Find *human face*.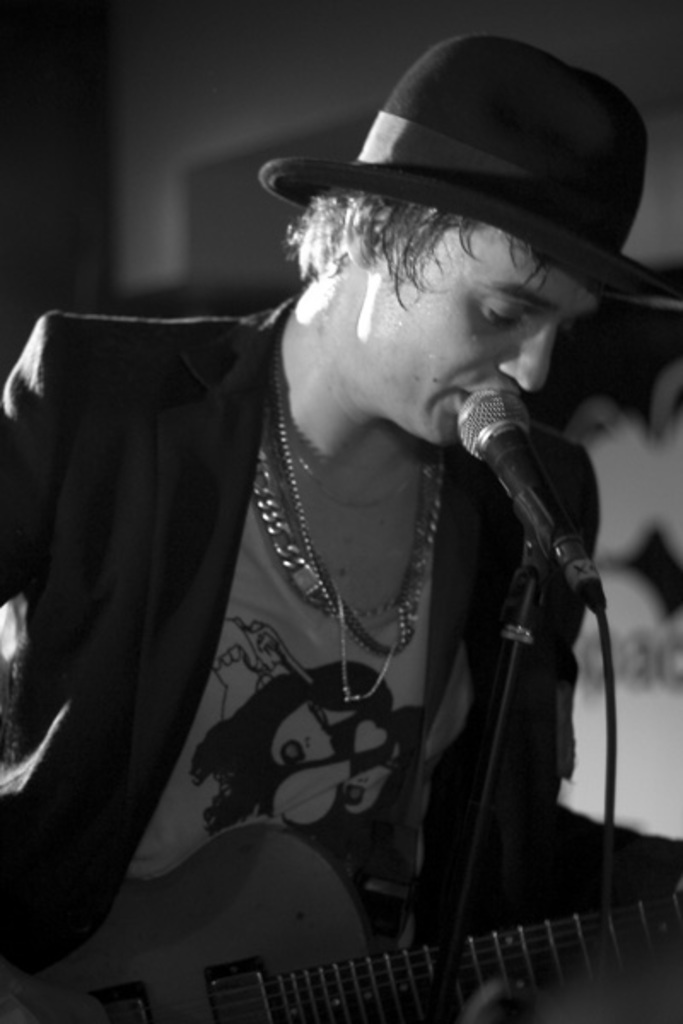
BBox(340, 227, 596, 433).
